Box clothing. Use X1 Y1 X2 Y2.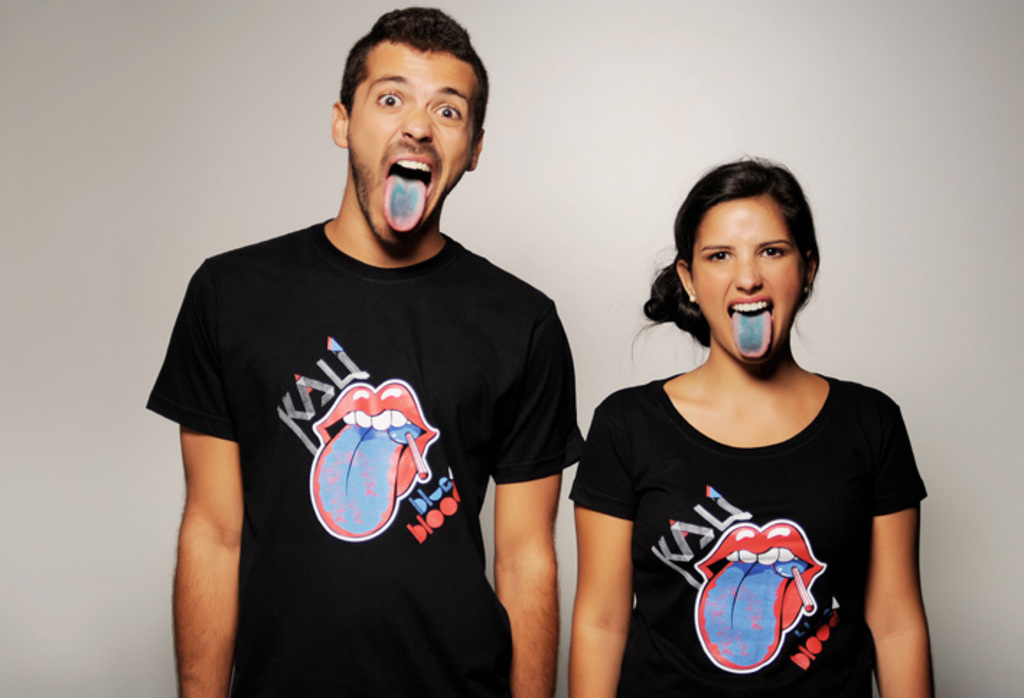
567 369 929 697.
